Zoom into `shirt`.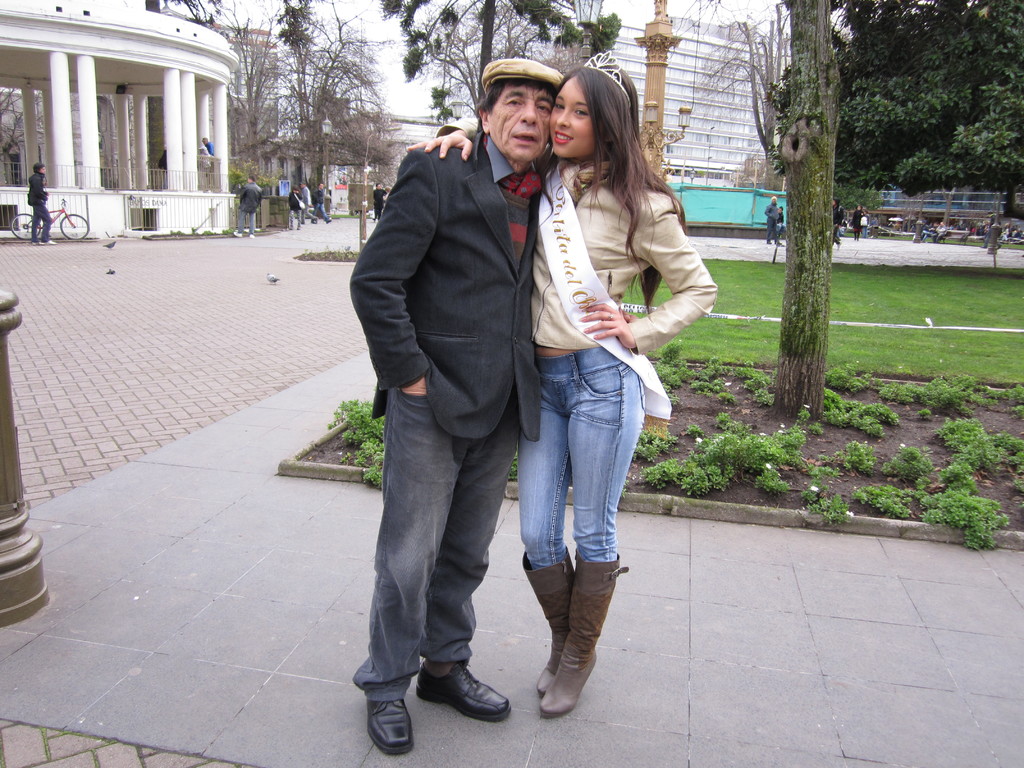
Zoom target: 485/138/536/180.
